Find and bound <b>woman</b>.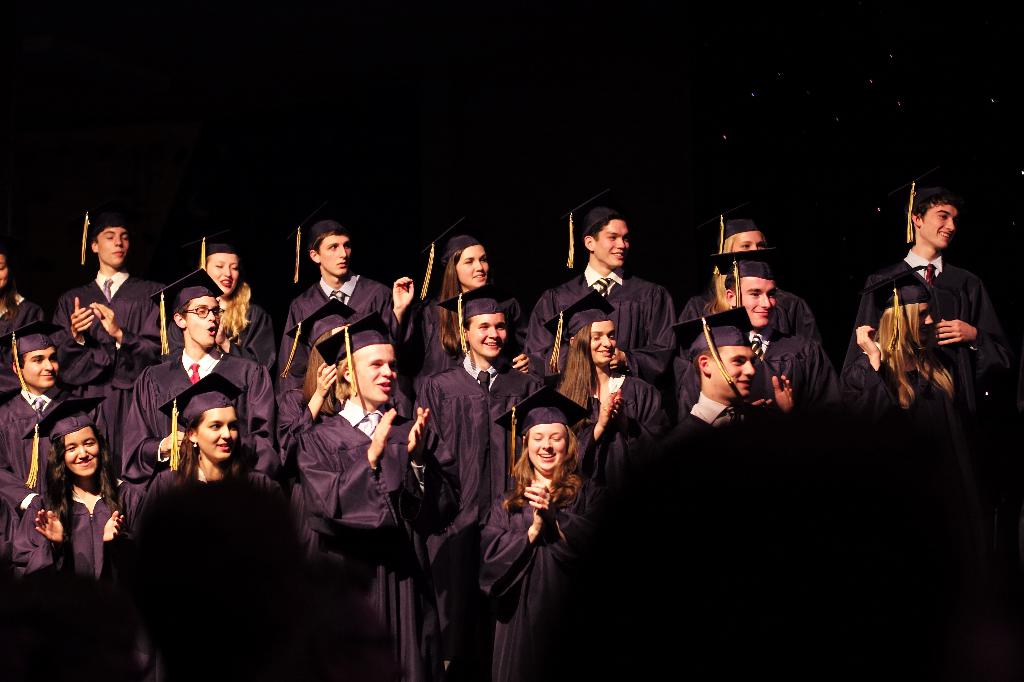
Bound: region(0, 248, 49, 368).
